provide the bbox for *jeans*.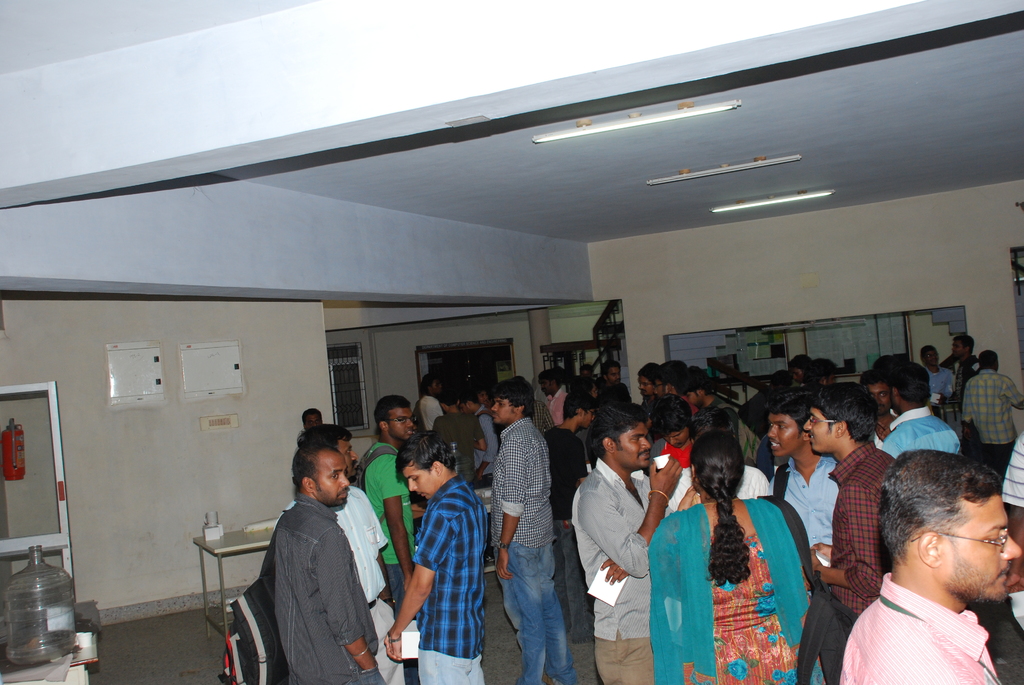
locate(502, 532, 574, 681).
